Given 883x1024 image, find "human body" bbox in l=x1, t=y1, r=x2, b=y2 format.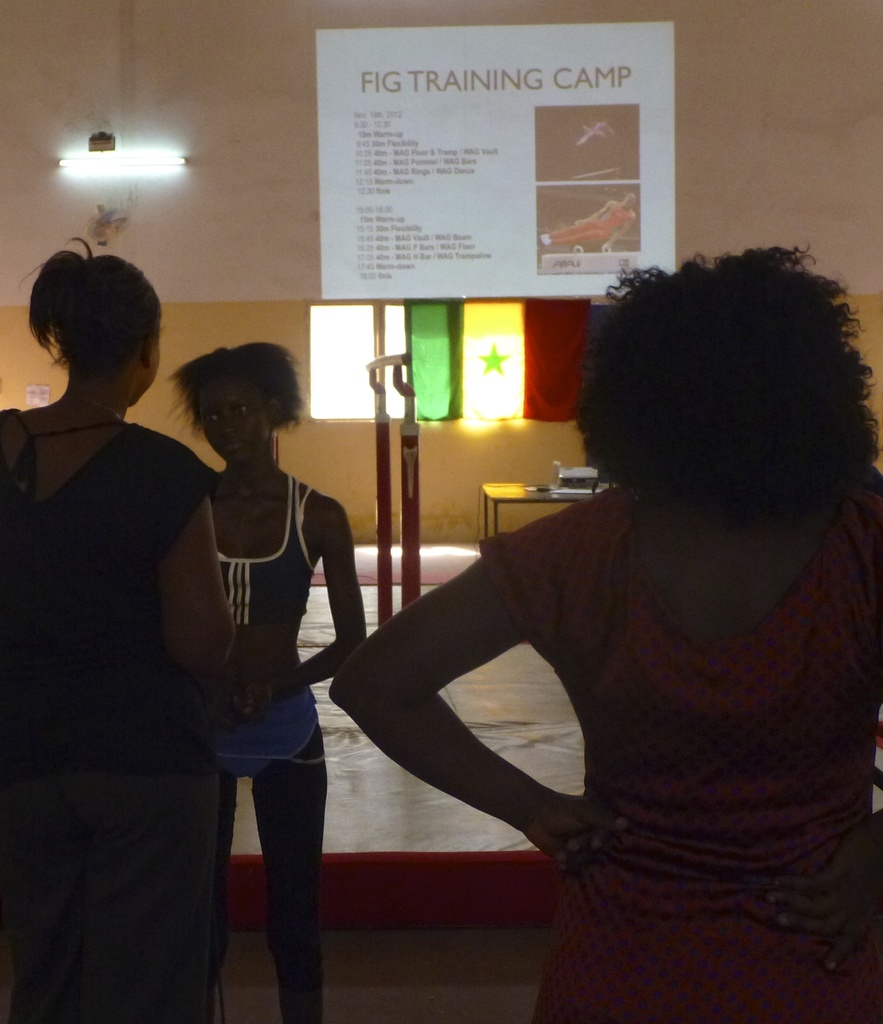
l=330, t=225, r=882, b=1023.
